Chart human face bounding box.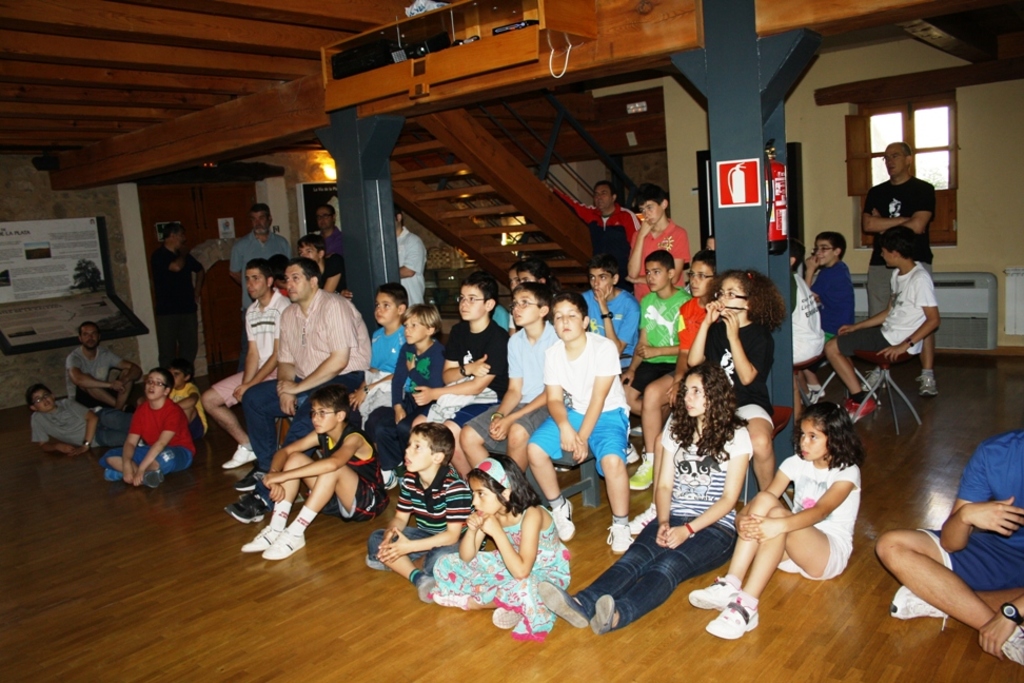
Charted: 32 390 52 410.
